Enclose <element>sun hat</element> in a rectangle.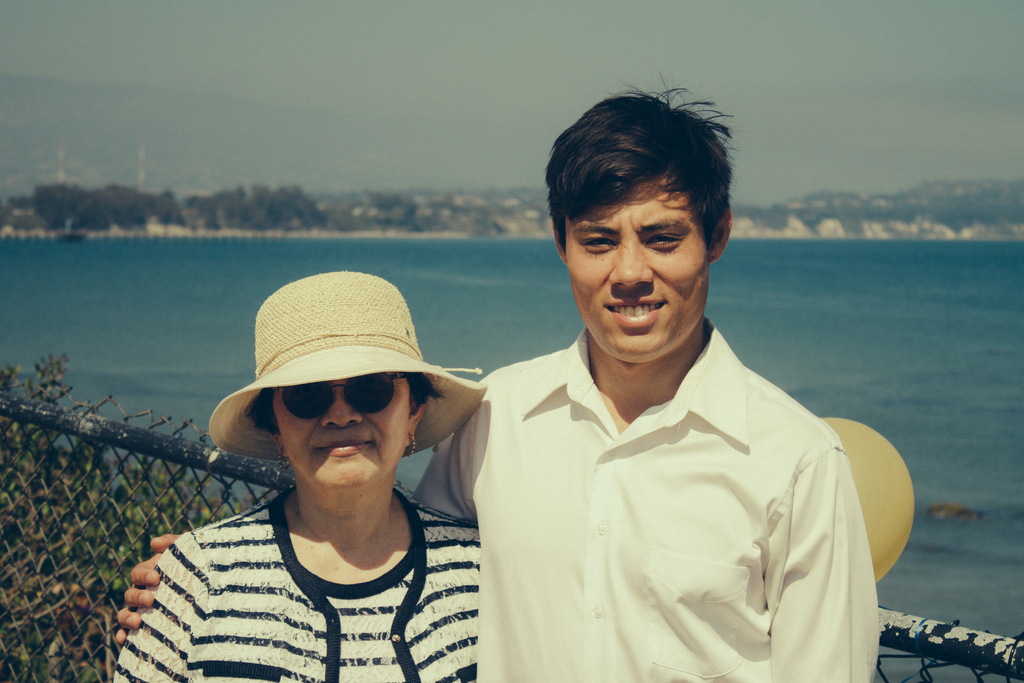
pyautogui.locateOnScreen(202, 270, 493, 462).
